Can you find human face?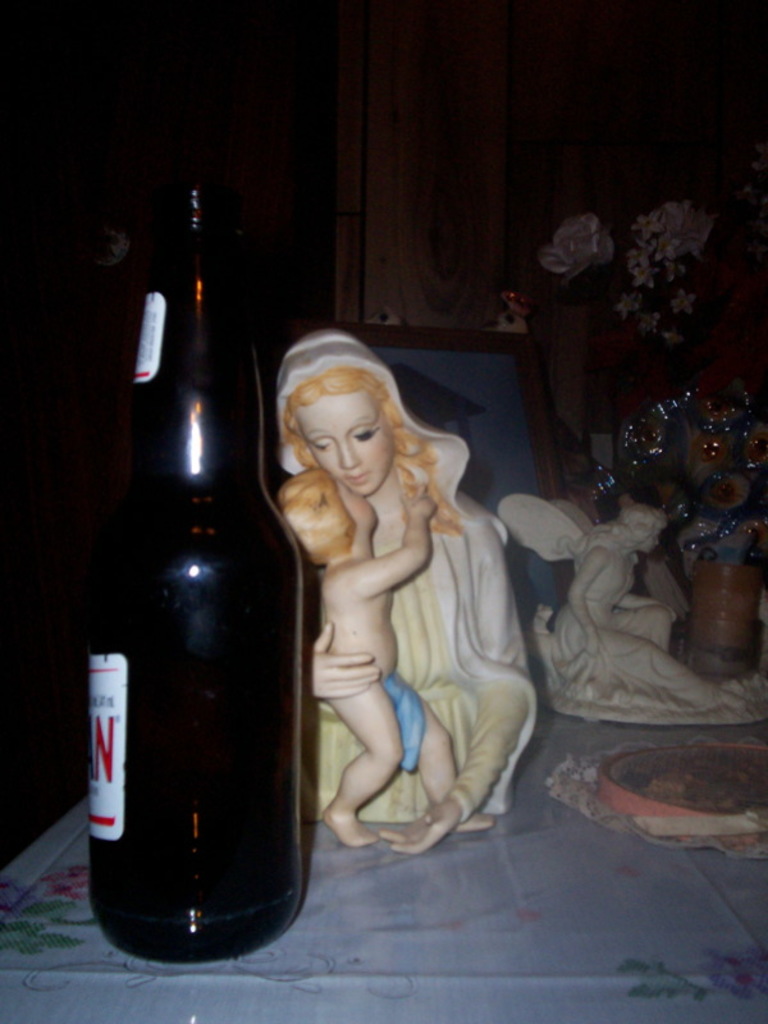
Yes, bounding box: pyautogui.locateOnScreen(300, 394, 392, 492).
